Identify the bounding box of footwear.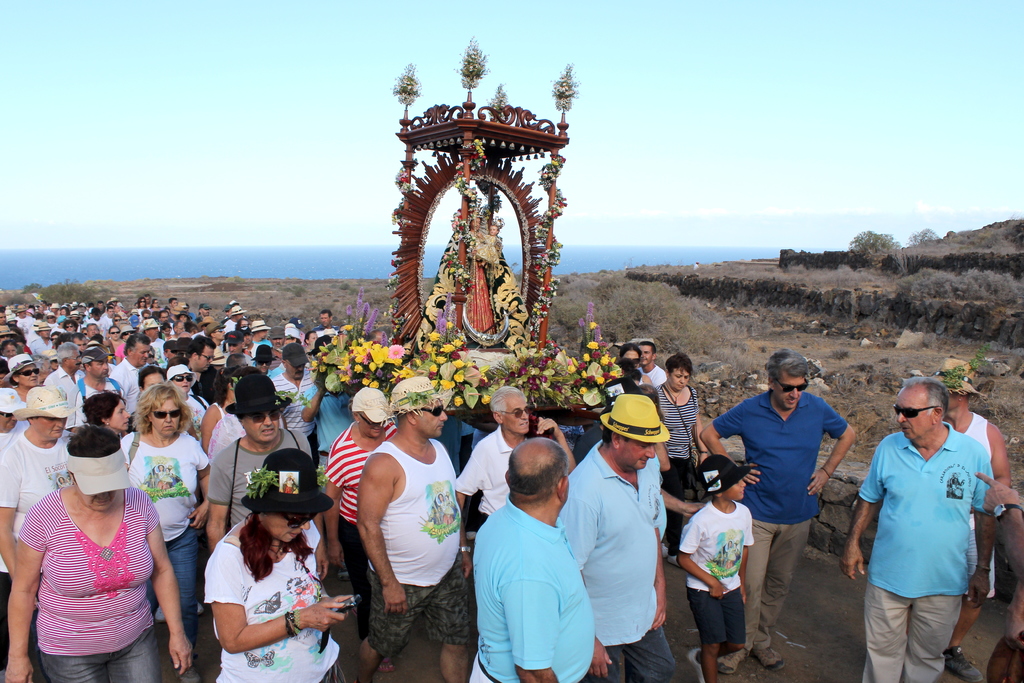
(x1=336, y1=557, x2=350, y2=579).
